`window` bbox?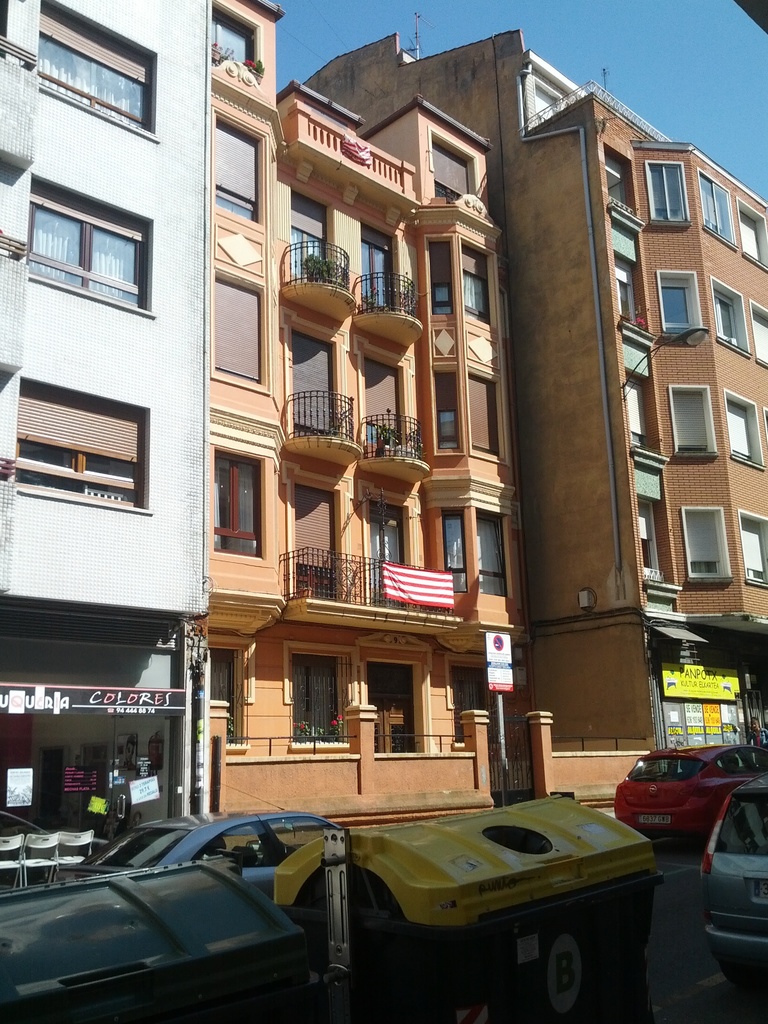
[x1=435, y1=372, x2=460, y2=451]
